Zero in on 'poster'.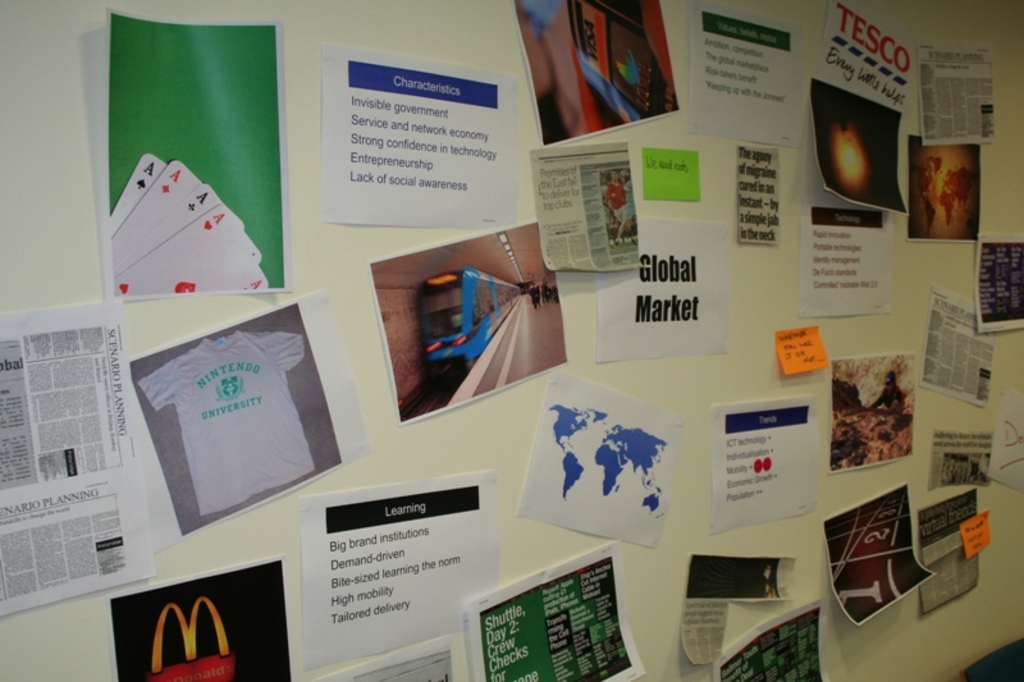
Zeroed in: 517:369:684:549.
